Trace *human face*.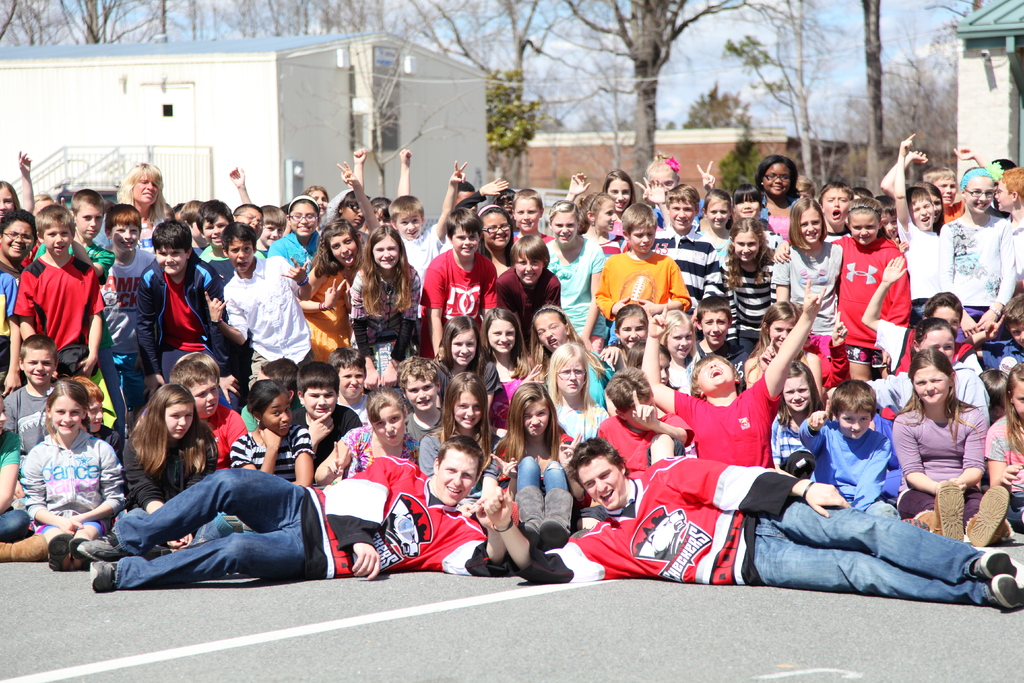
Traced to (x1=666, y1=324, x2=692, y2=359).
